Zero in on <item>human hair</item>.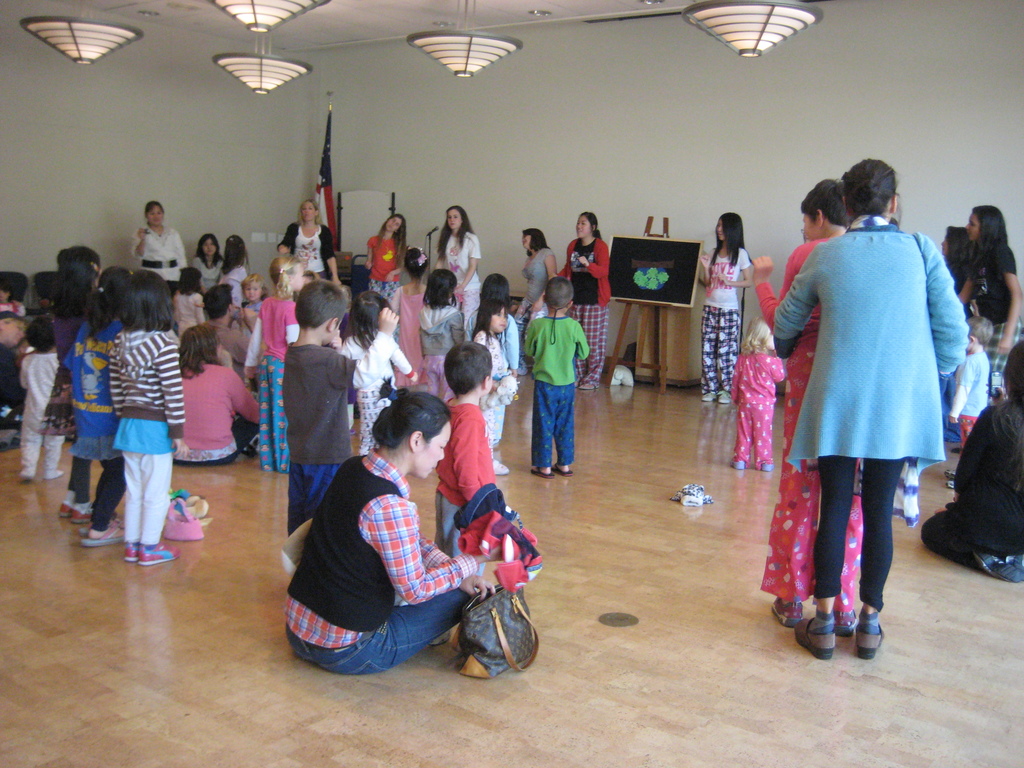
Zeroed in: [1003,339,1023,401].
